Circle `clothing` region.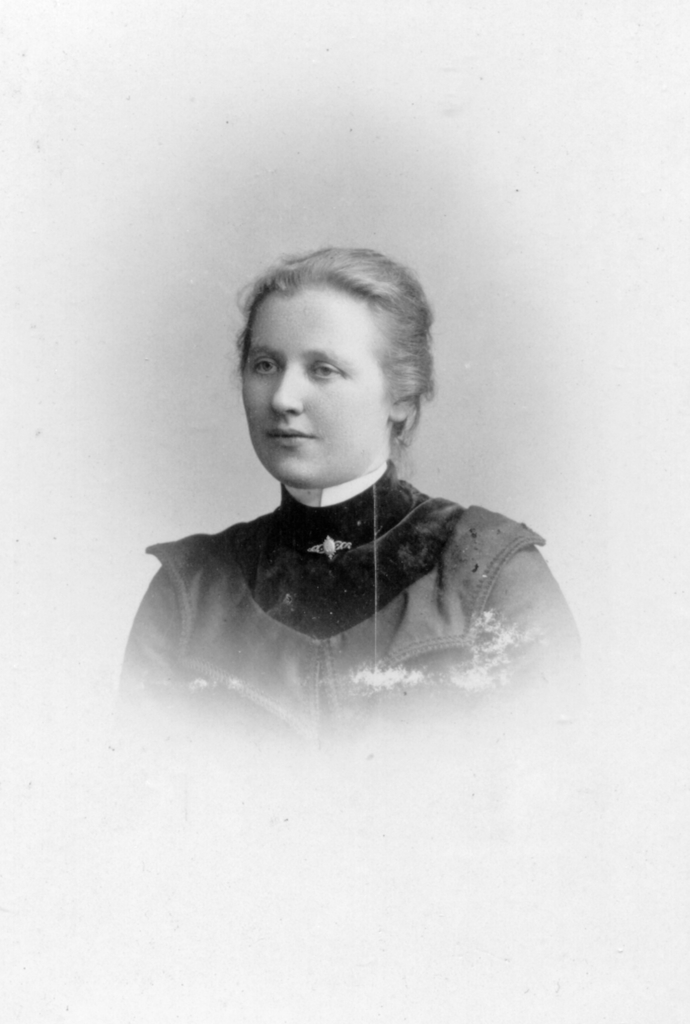
Region: box(116, 454, 582, 752).
